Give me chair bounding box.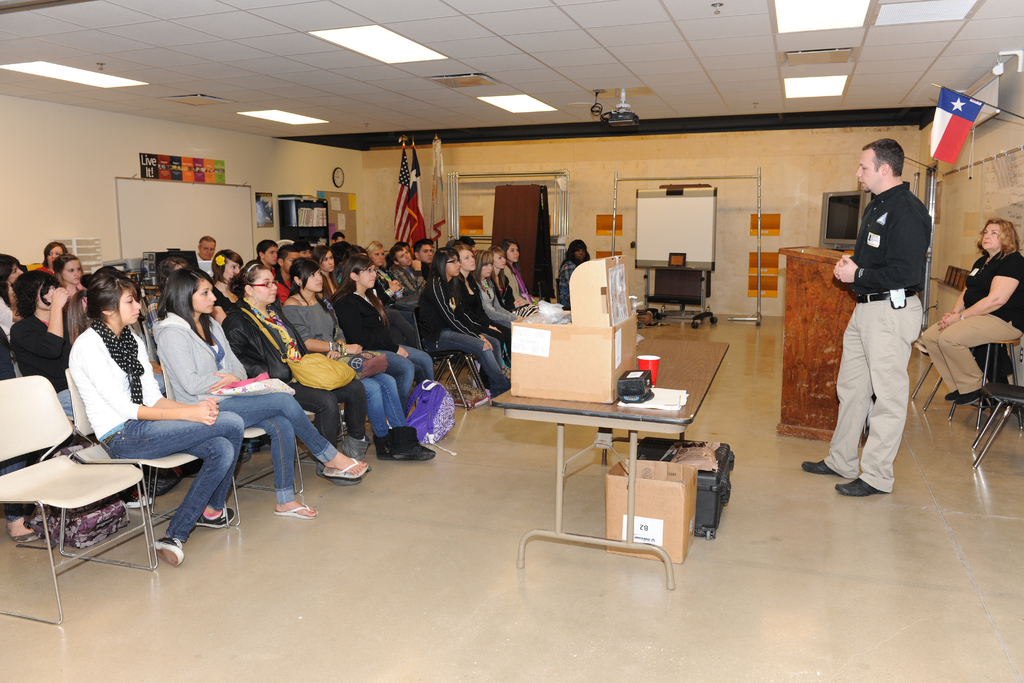
locate(974, 378, 1023, 471).
